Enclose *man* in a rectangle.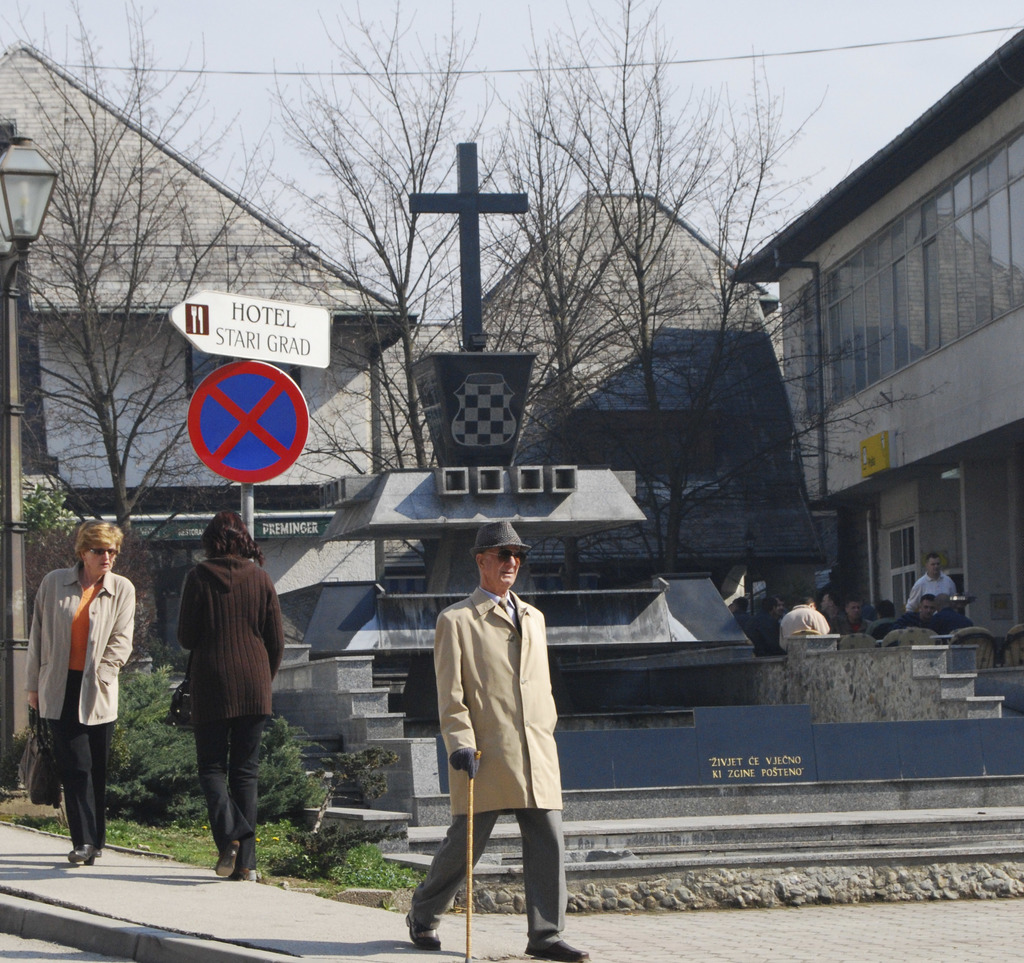
region(729, 598, 756, 641).
